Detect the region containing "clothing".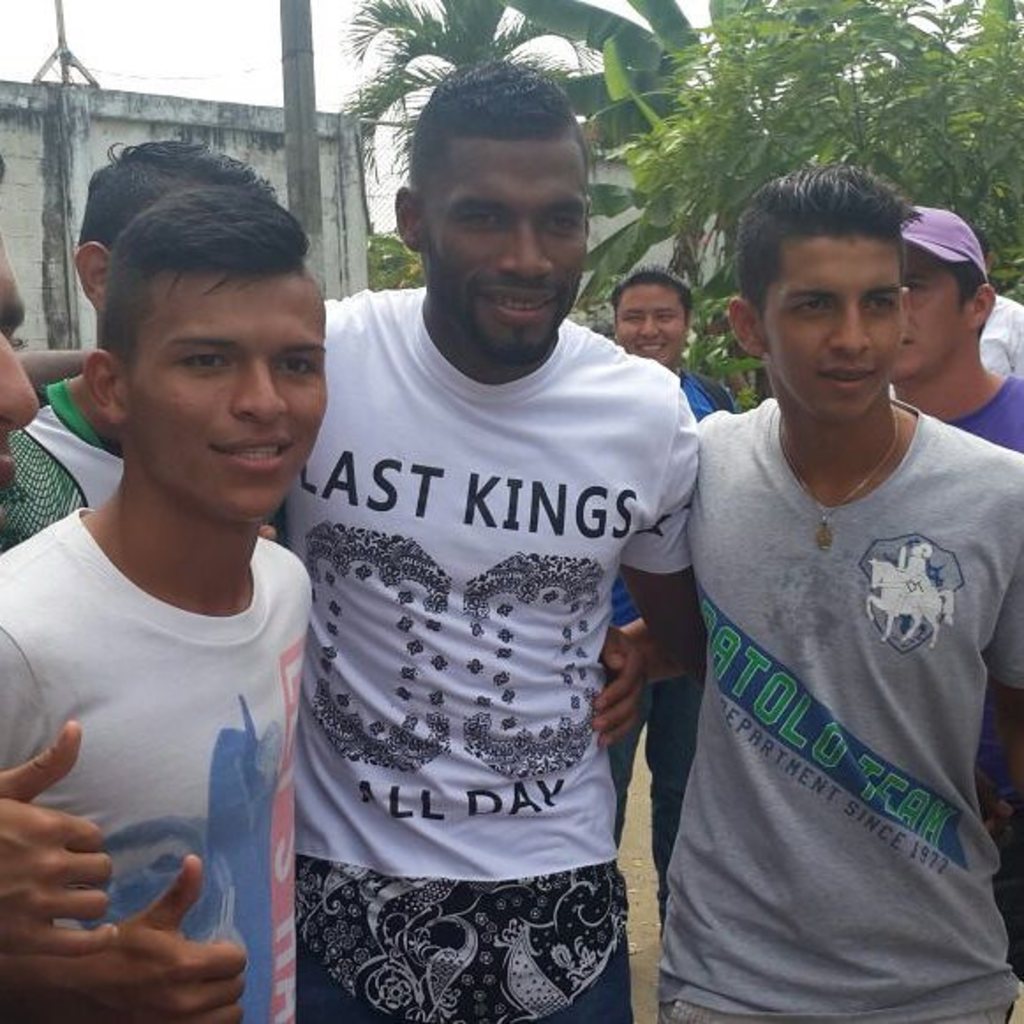
[976,277,1022,384].
